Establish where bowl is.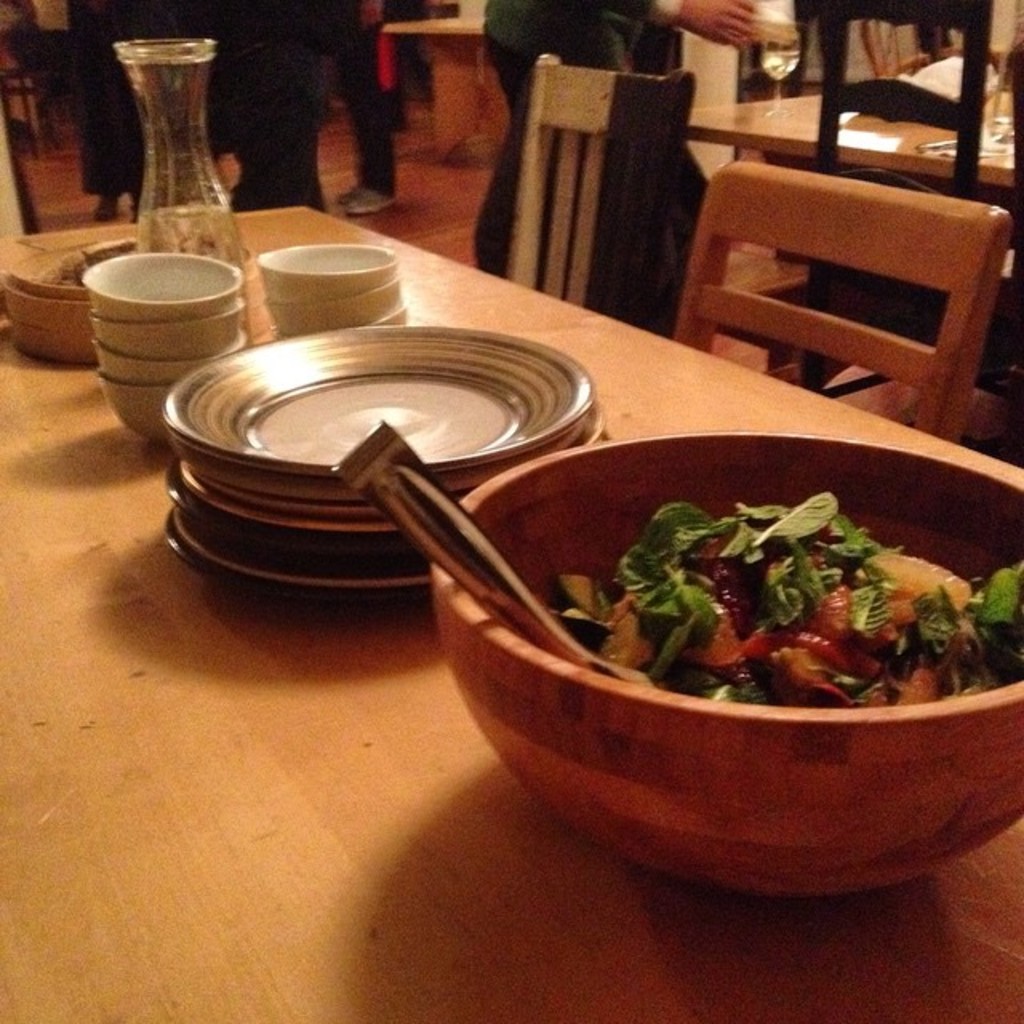
Established at (left=74, top=246, right=242, bottom=323).
